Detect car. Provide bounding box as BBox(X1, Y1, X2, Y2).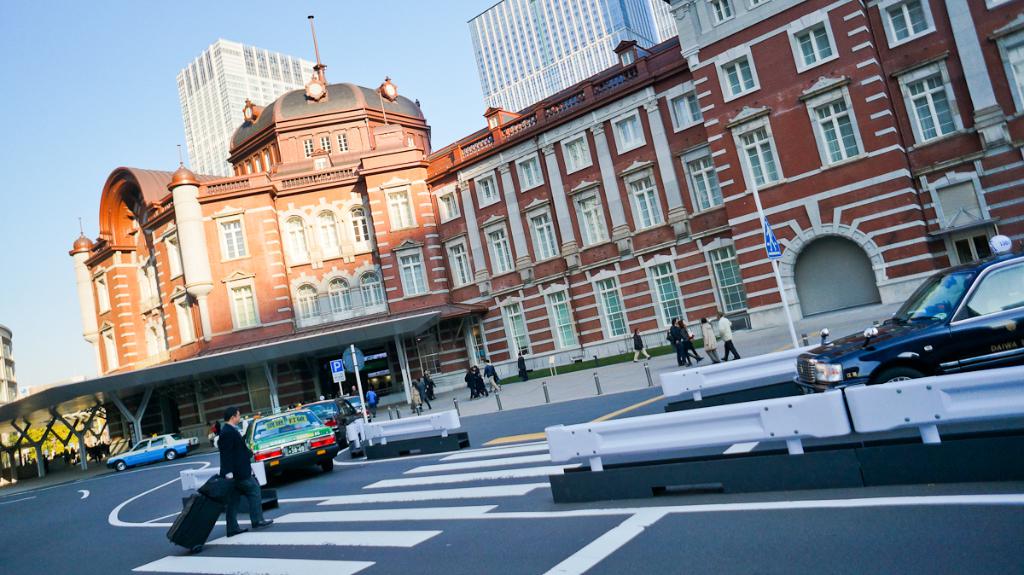
BBox(212, 414, 253, 450).
